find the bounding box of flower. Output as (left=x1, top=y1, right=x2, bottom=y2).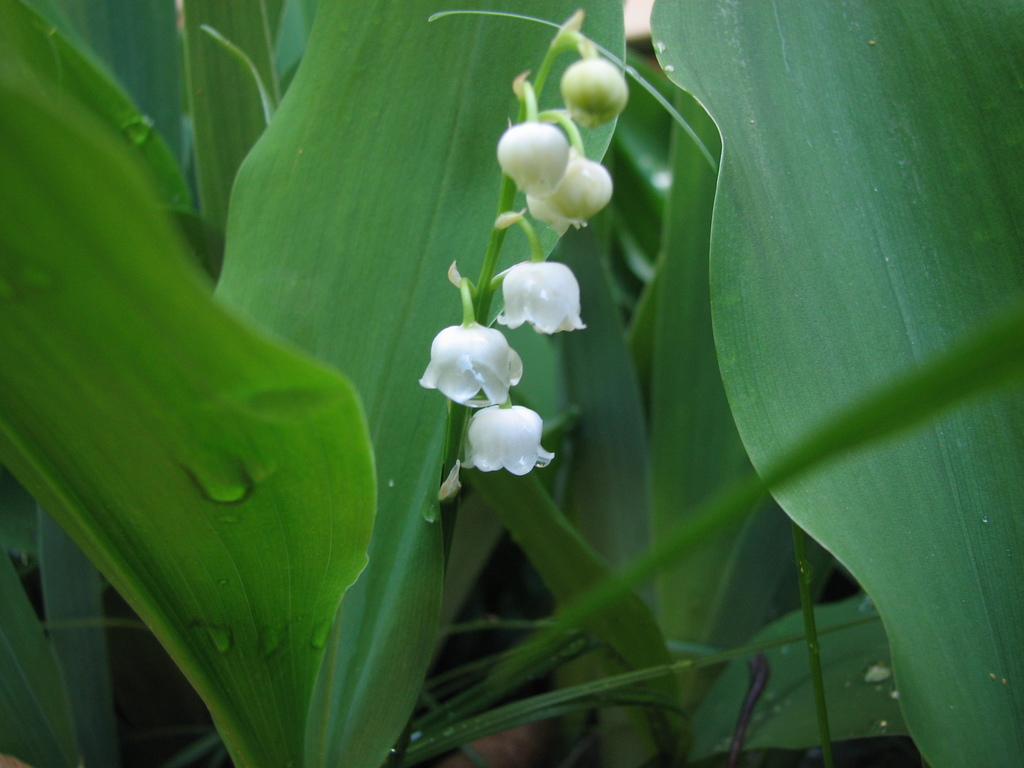
(left=454, top=392, right=551, bottom=483).
